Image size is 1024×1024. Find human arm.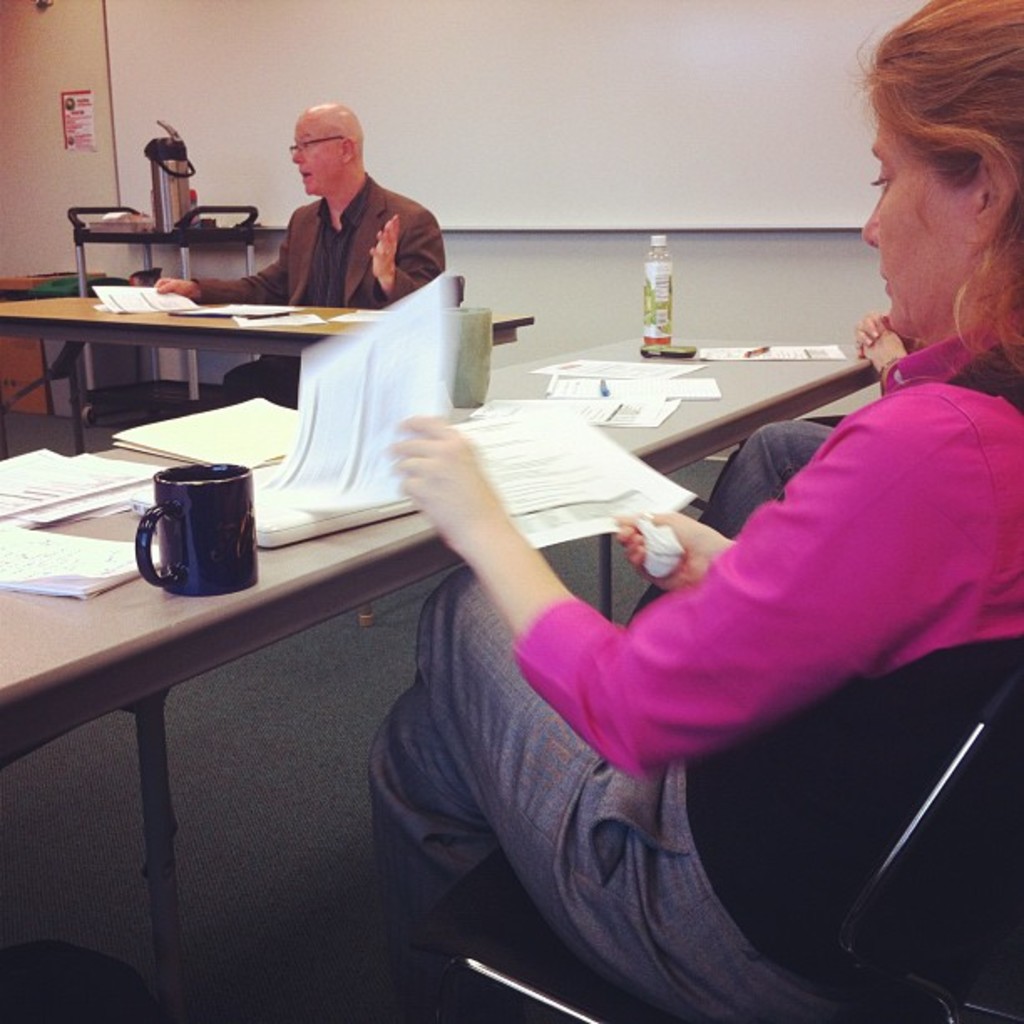
region(606, 502, 740, 586).
